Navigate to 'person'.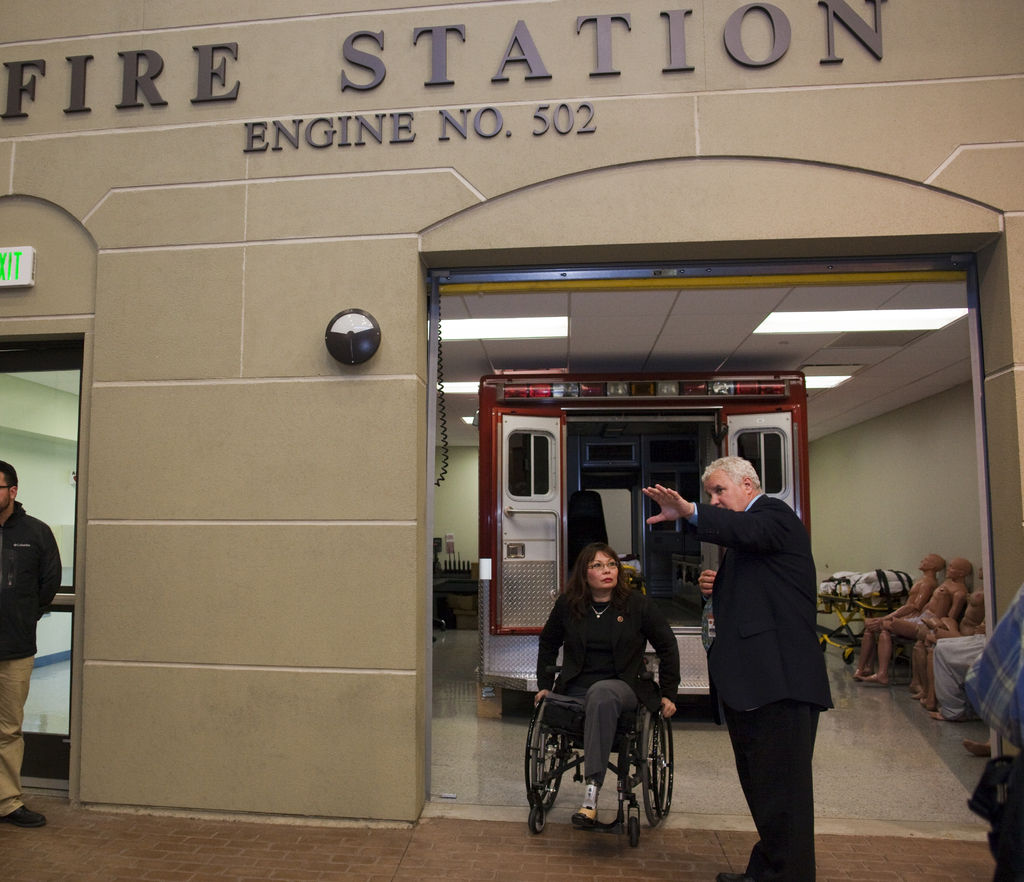
Navigation target: 680:449:826:840.
